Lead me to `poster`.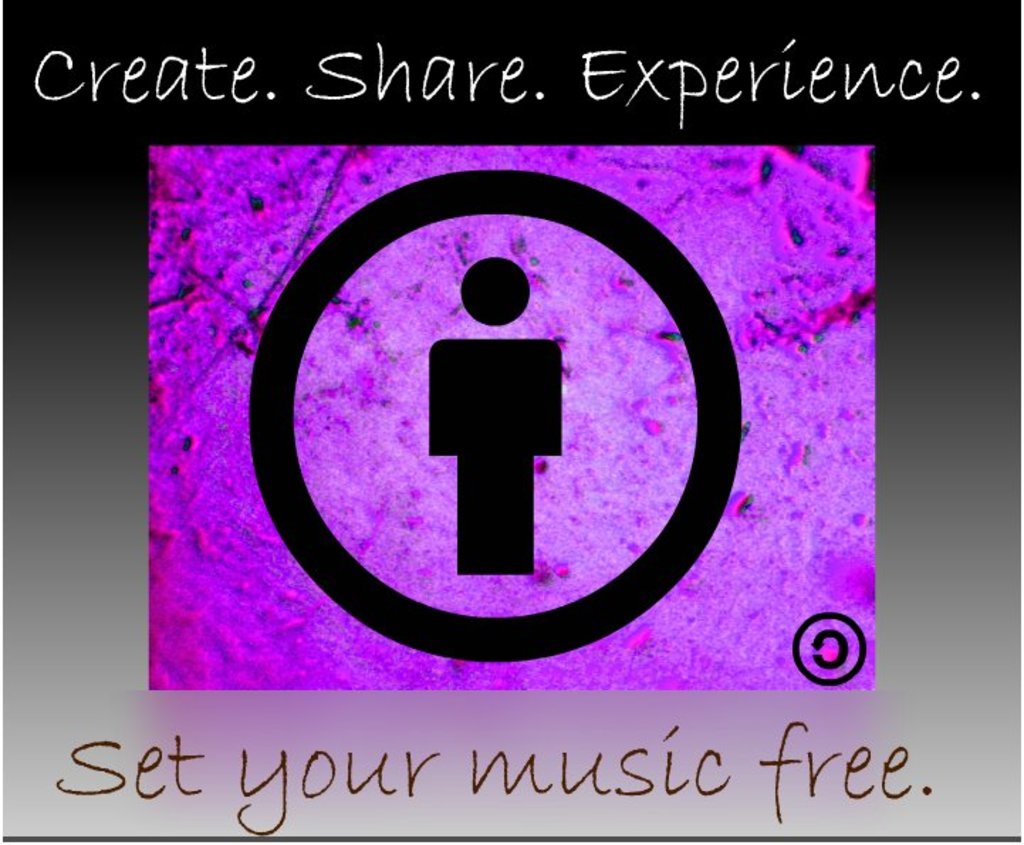
Lead to (0, 0, 1023, 844).
